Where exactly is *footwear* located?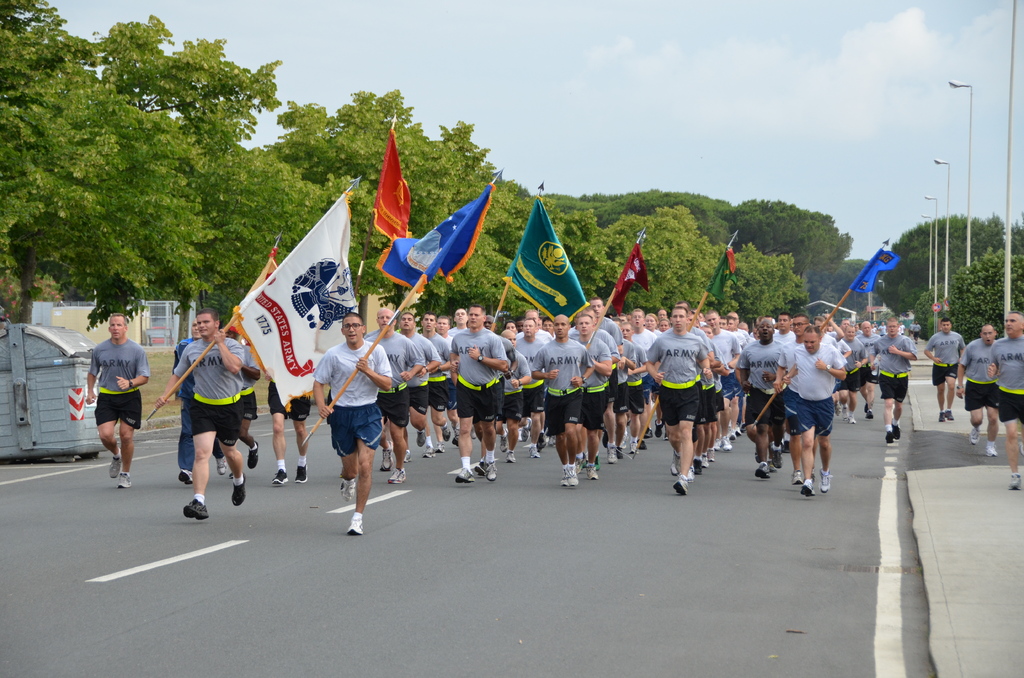
Its bounding box is 348 516 364 535.
